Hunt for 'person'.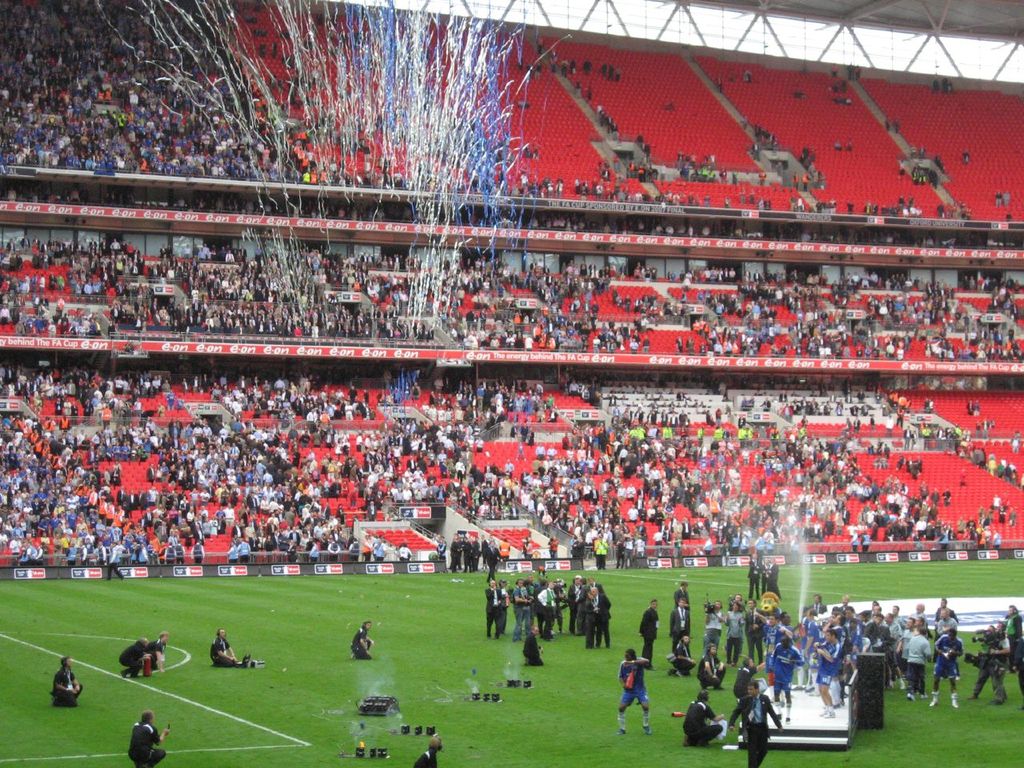
Hunted down at 590:537:614:575.
